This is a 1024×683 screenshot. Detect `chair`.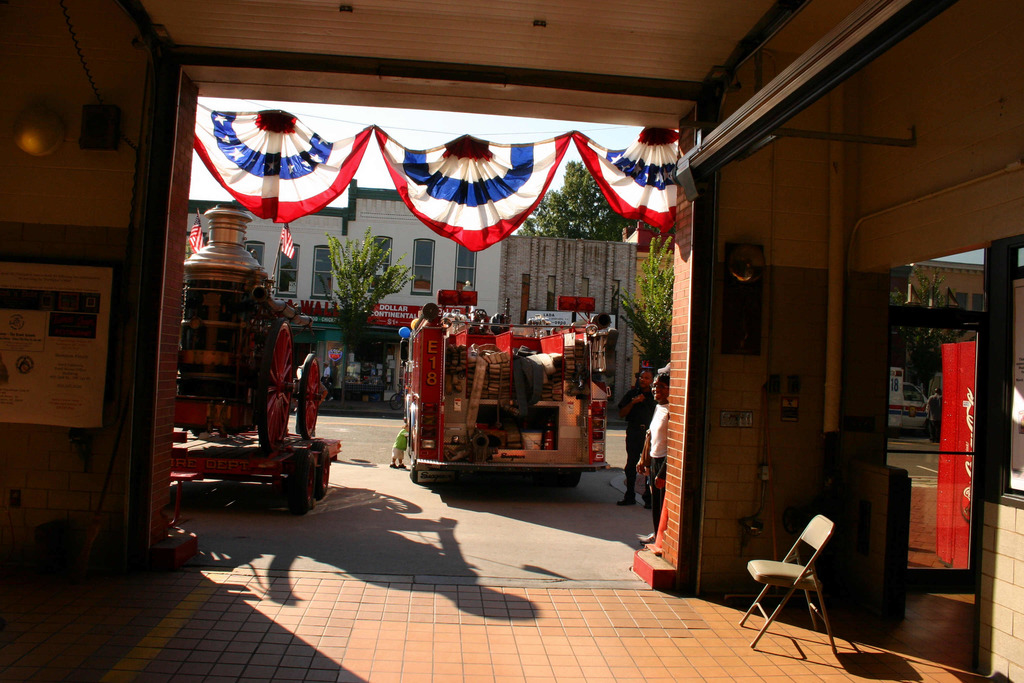
bbox=[743, 516, 854, 662].
